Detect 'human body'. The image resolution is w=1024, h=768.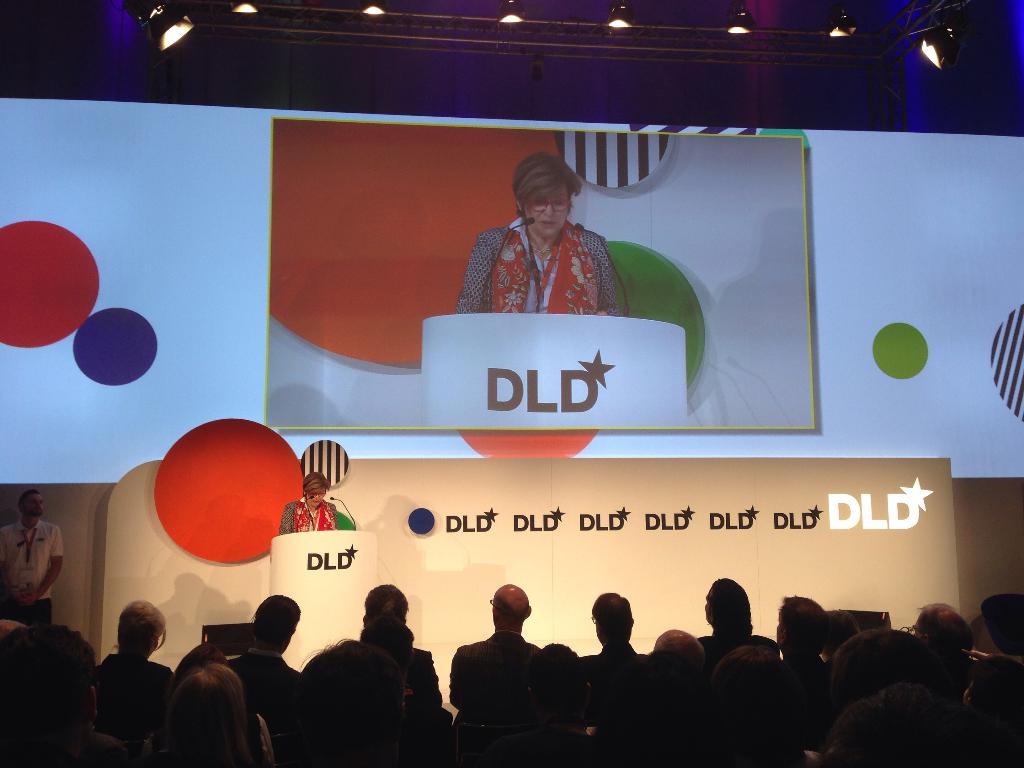
[590, 621, 721, 767].
